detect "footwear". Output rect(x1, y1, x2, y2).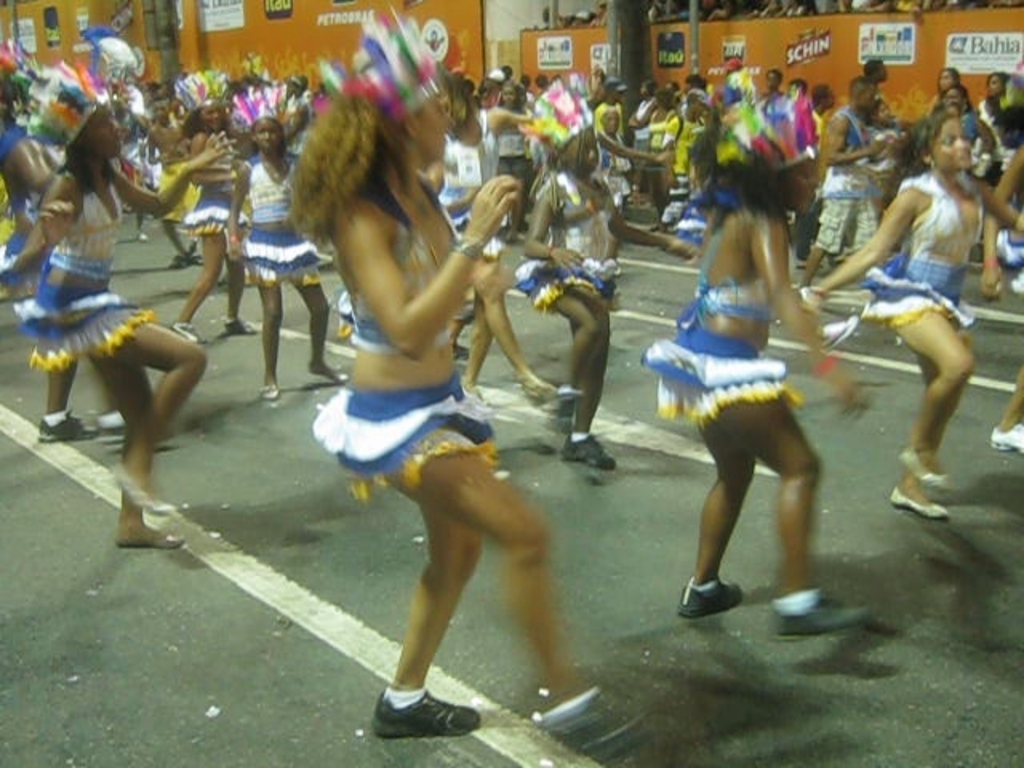
rect(93, 413, 128, 435).
